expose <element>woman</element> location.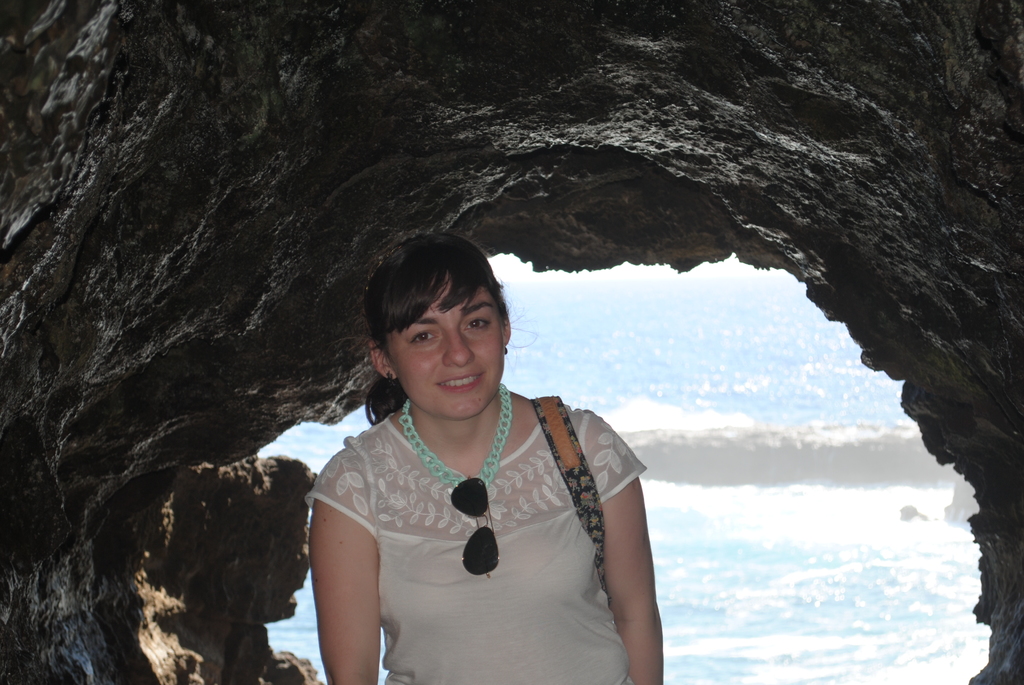
Exposed at x1=298, y1=232, x2=673, y2=684.
